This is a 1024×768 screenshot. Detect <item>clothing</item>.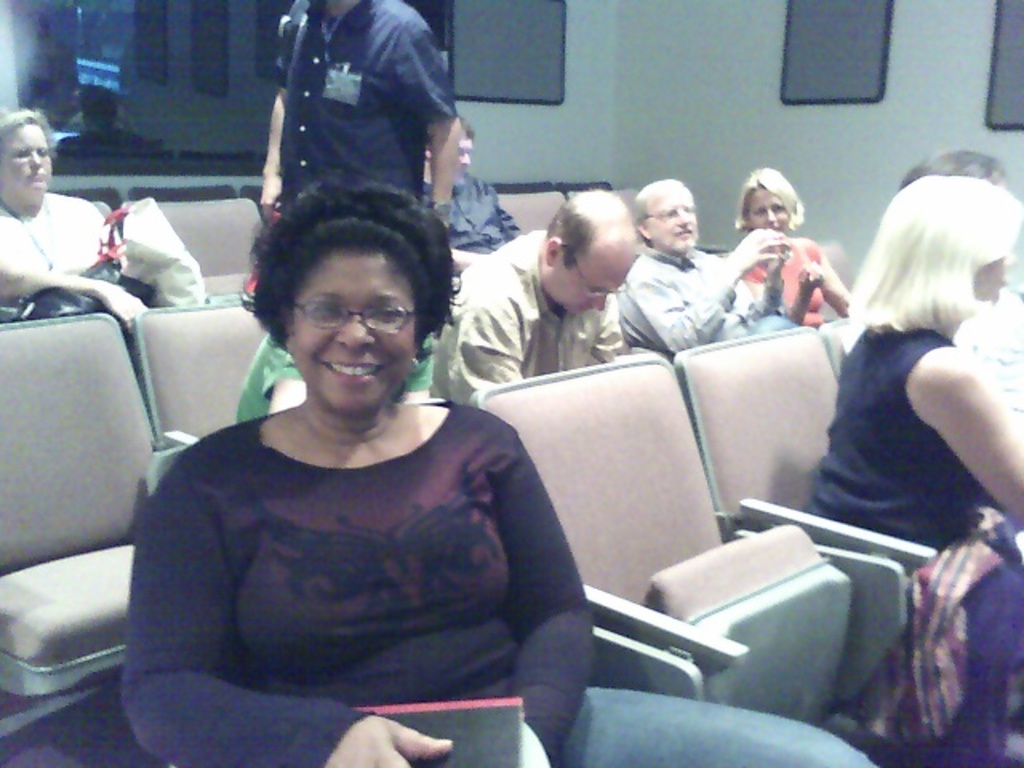
crop(808, 331, 1022, 766).
